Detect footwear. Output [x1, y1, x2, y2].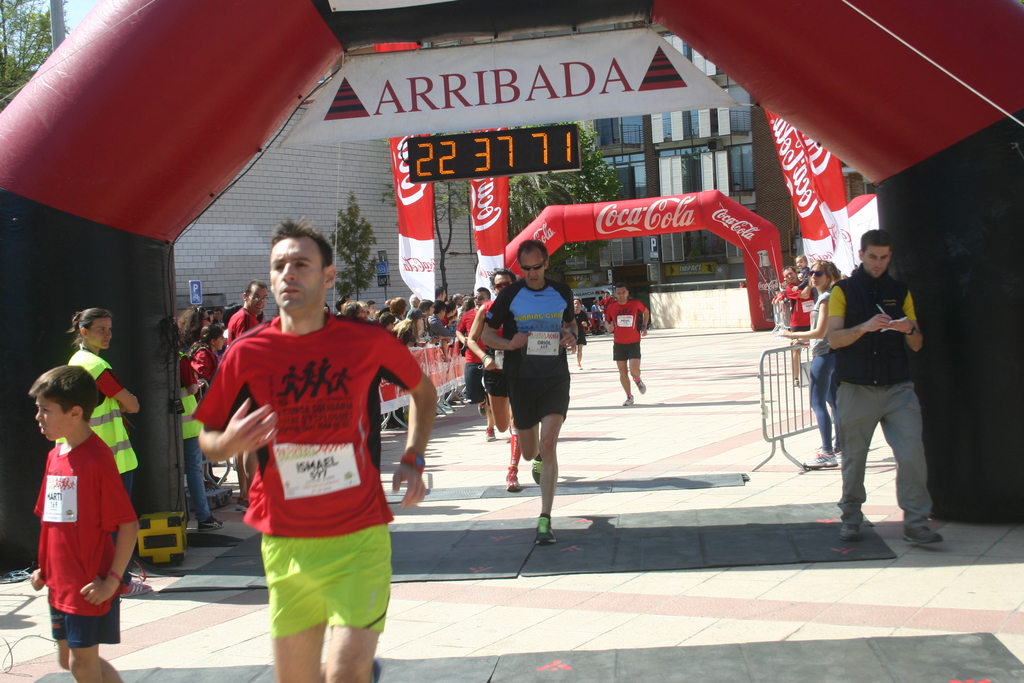
[532, 511, 557, 550].
